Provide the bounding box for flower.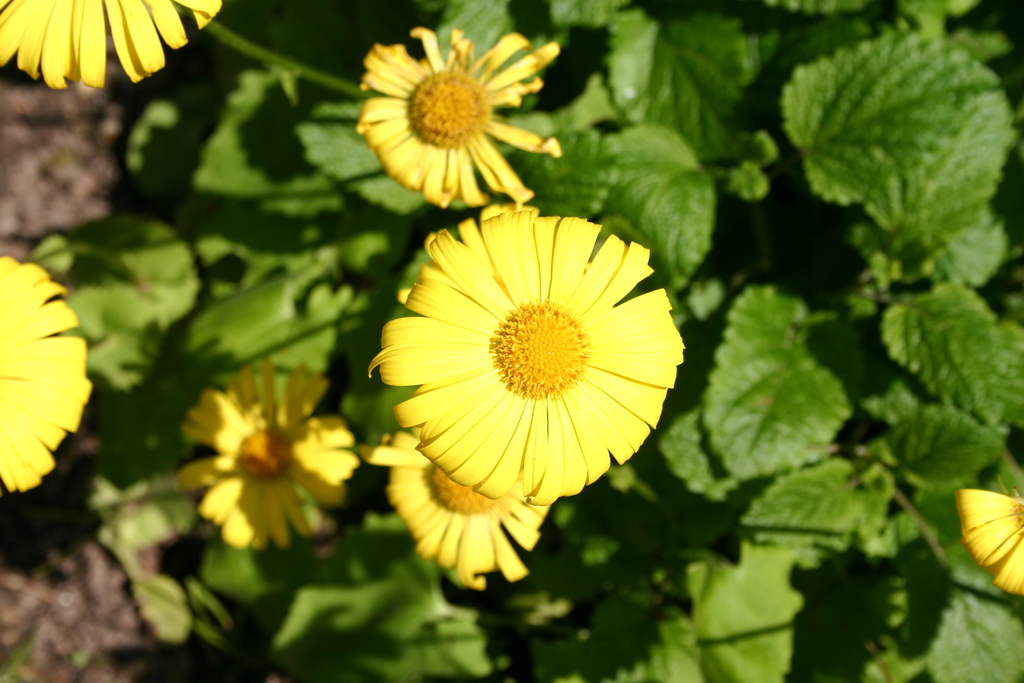
box=[0, 0, 225, 94].
